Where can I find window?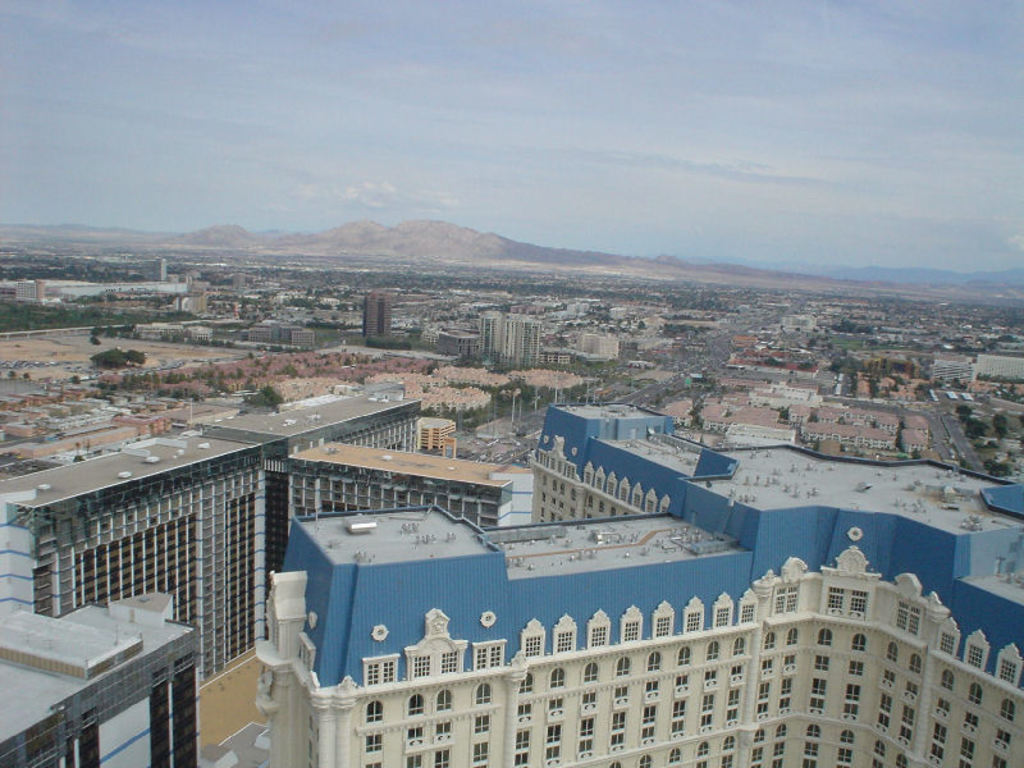
You can find it at <region>847, 686, 861, 703</region>.
